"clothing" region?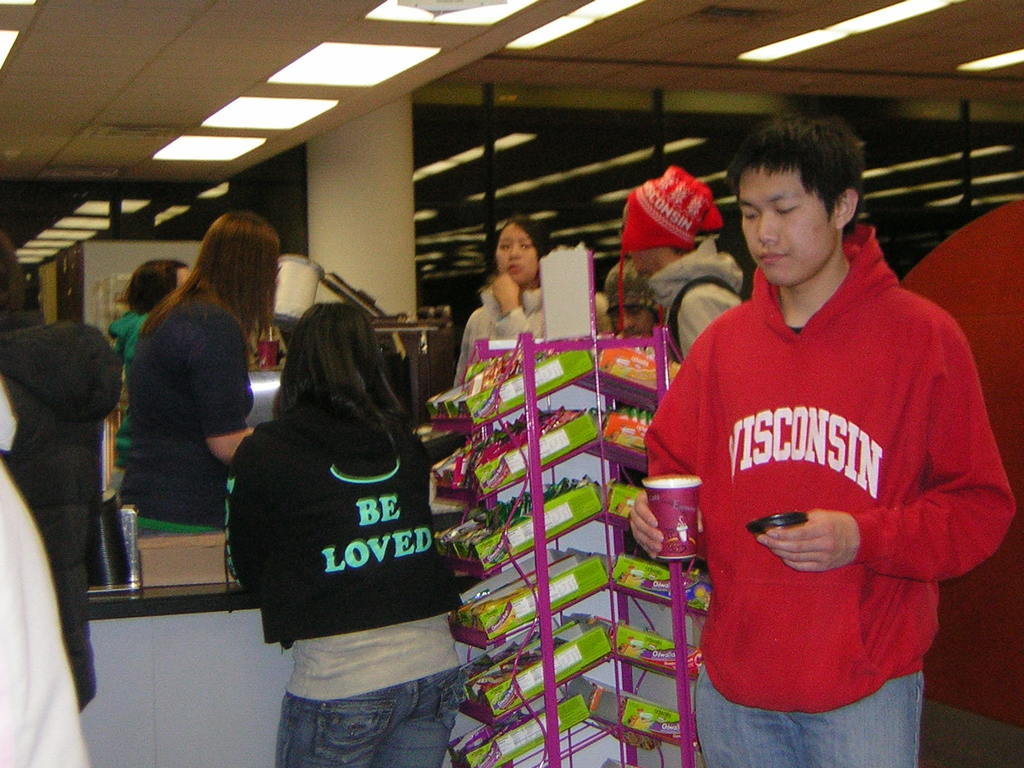
pyautogui.locateOnScreen(660, 236, 989, 704)
